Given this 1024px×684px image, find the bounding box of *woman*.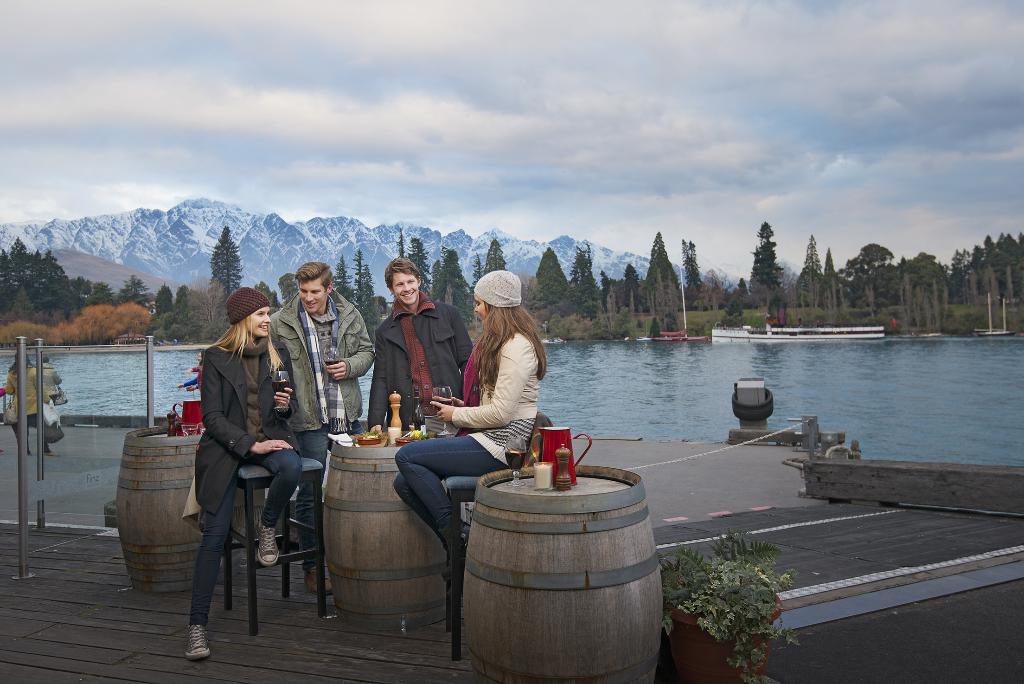
x1=44 y1=355 x2=63 y2=405.
